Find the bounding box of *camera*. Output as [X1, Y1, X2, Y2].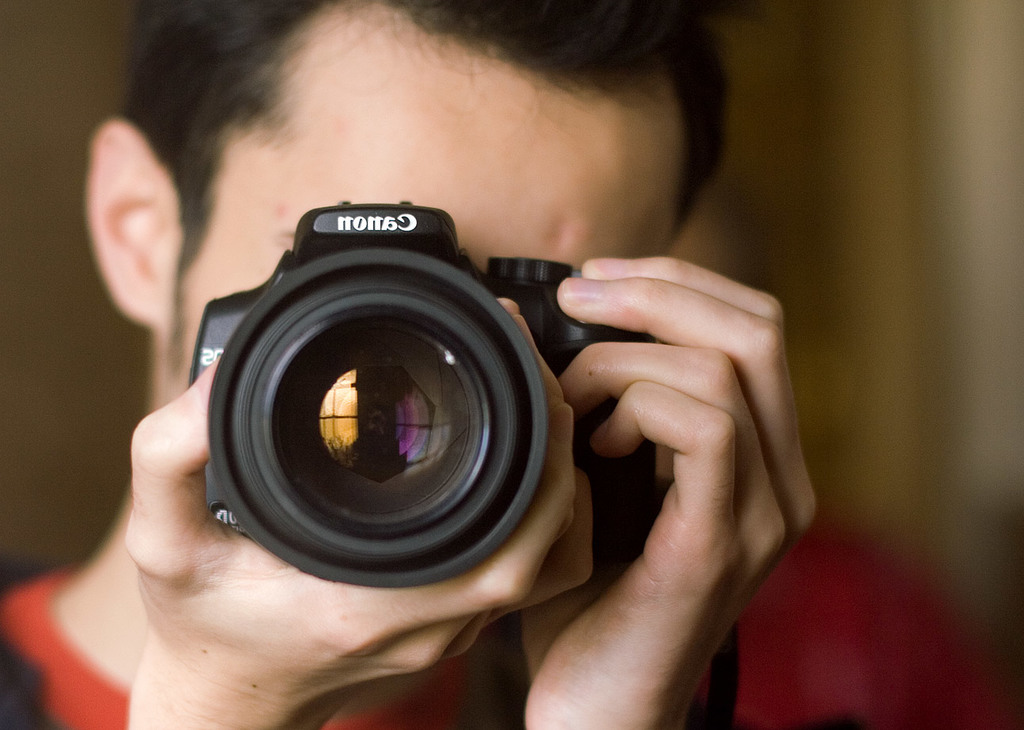
[181, 191, 663, 590].
